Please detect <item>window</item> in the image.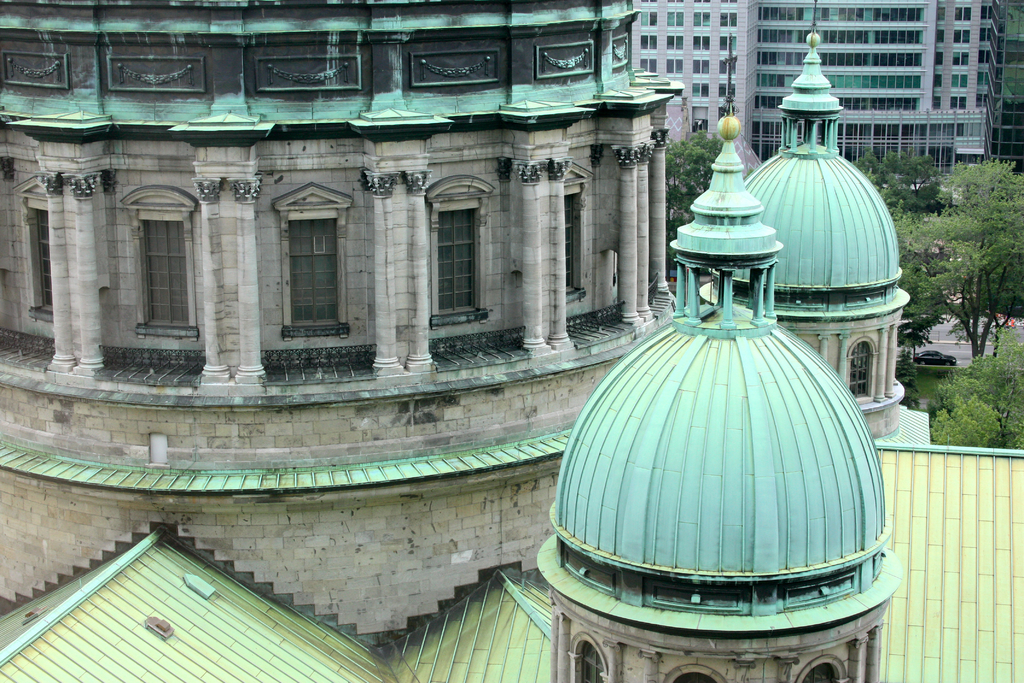
{"x1": 13, "y1": 177, "x2": 50, "y2": 318}.
